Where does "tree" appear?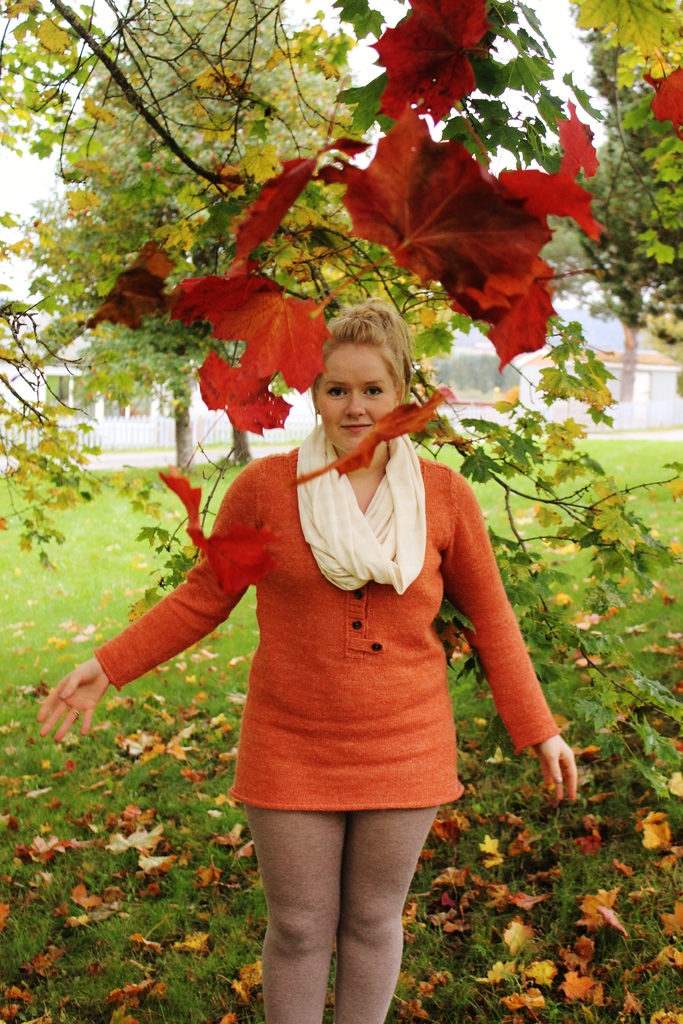
Appears at {"left": 541, "top": 0, "right": 682, "bottom": 423}.
